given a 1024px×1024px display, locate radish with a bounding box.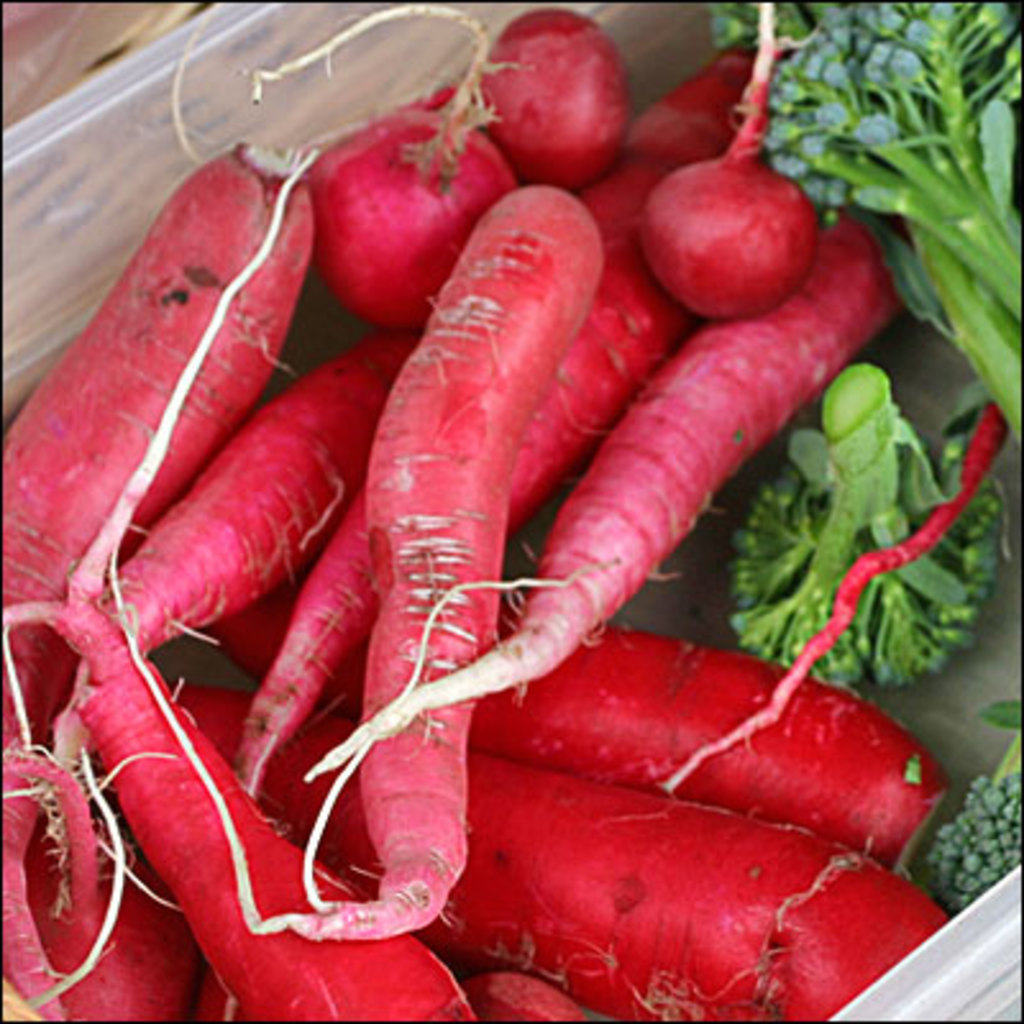
Located: l=67, t=320, r=417, b=660.
